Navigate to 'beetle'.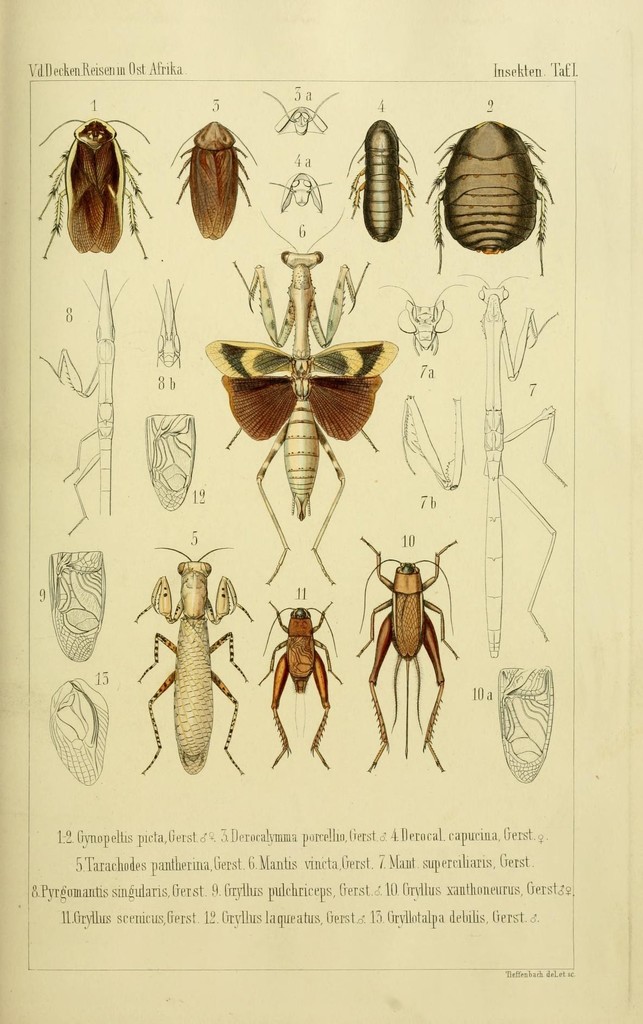
Navigation target: <bbox>356, 538, 462, 771</bbox>.
